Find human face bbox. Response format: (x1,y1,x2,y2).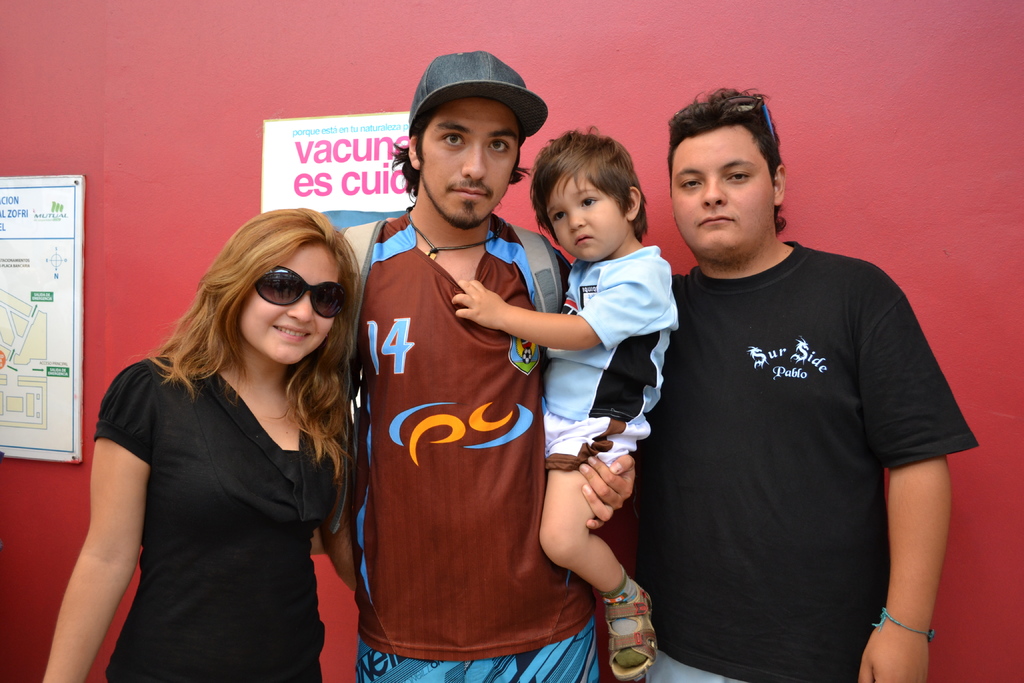
(420,98,522,231).
